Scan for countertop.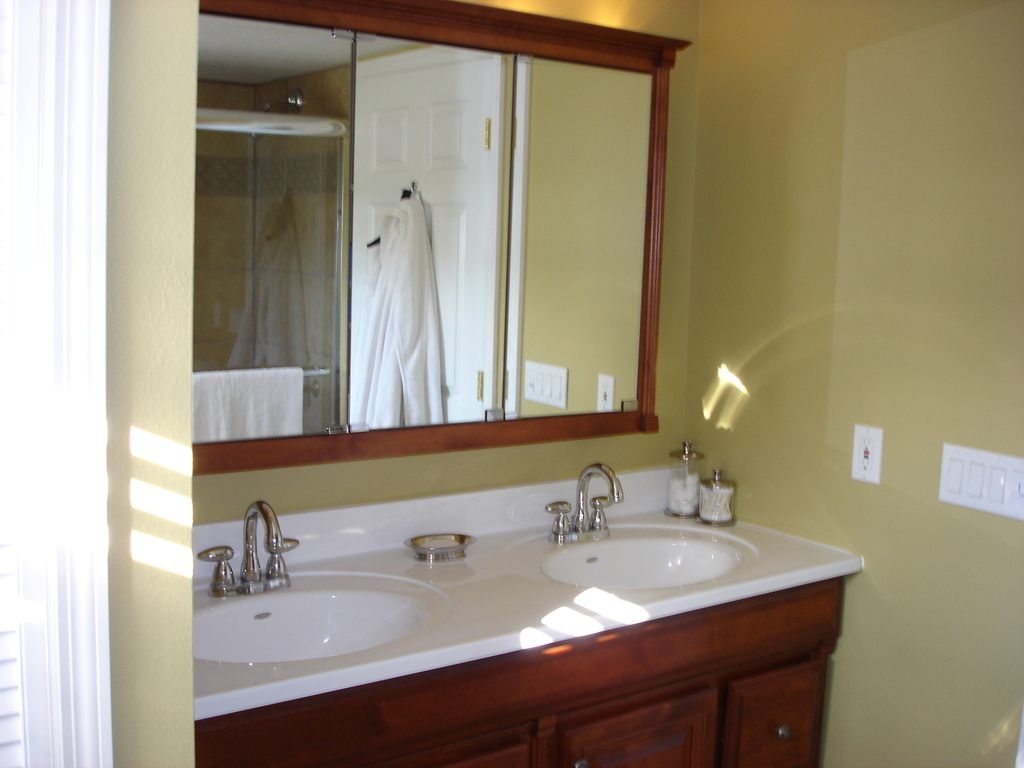
Scan result: {"x1": 193, "y1": 466, "x2": 865, "y2": 760}.
